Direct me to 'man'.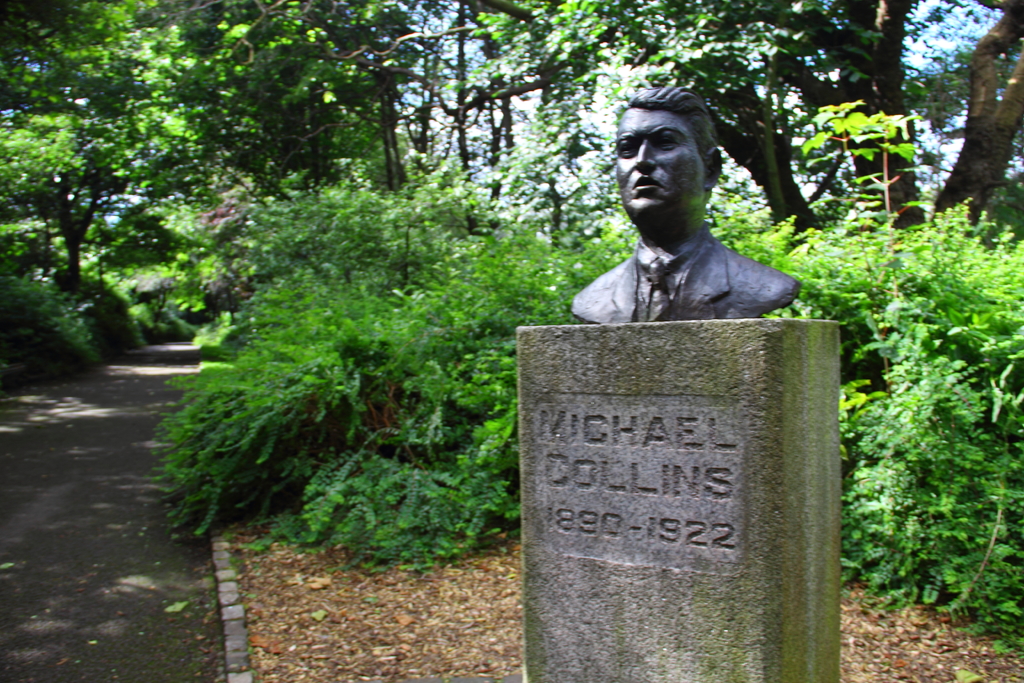
Direction: l=572, t=79, r=803, b=325.
